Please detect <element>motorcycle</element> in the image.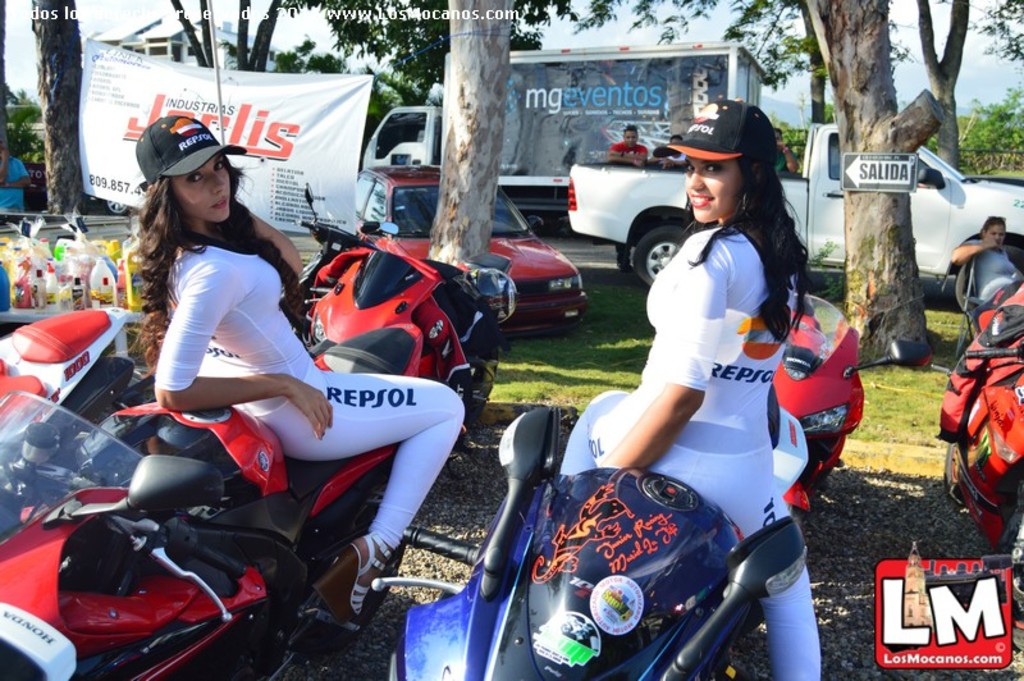
733, 288, 932, 543.
